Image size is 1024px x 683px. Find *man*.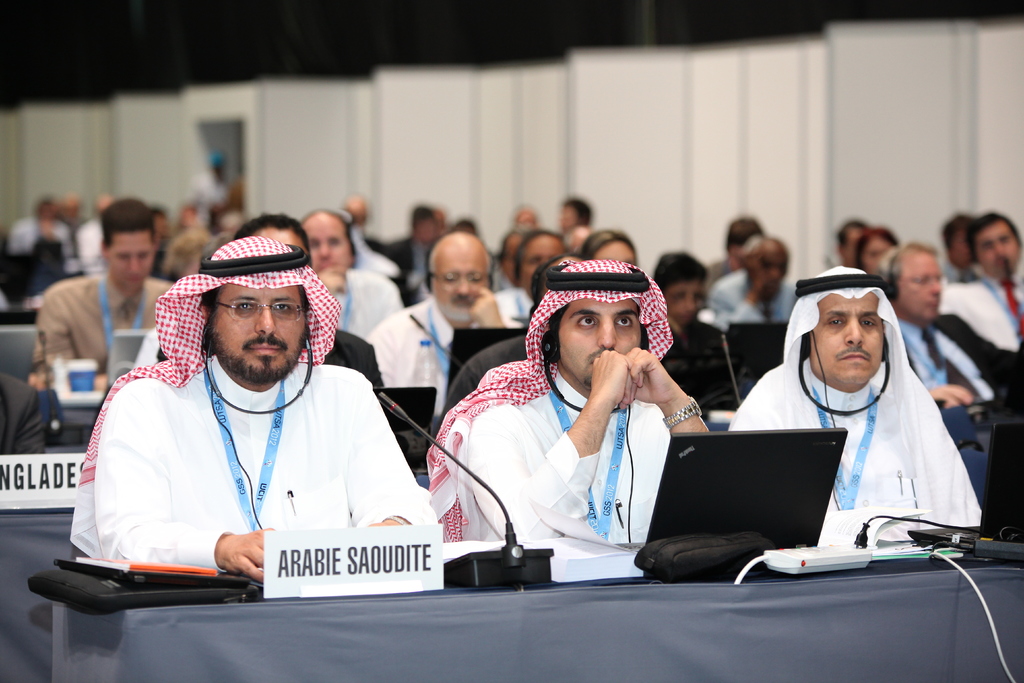
[425,258,714,539].
